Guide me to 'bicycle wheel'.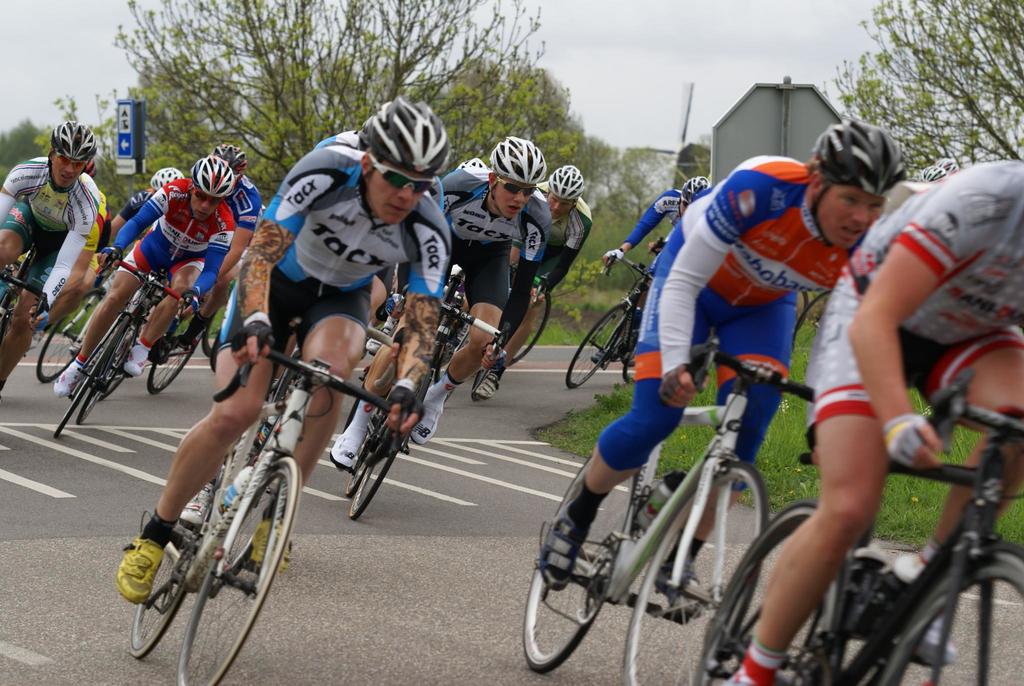
Guidance: (left=78, top=327, right=148, bottom=423).
